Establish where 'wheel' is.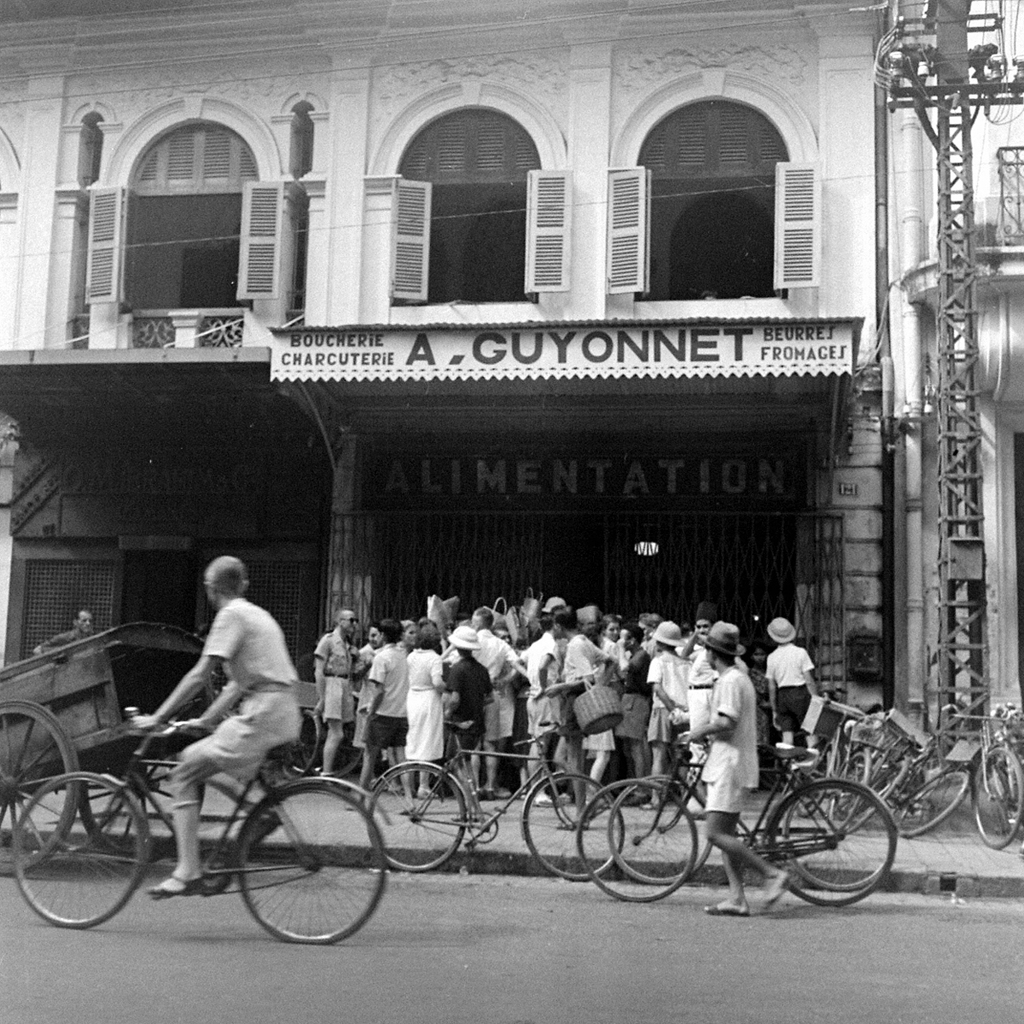
Established at <bbox>213, 797, 372, 949</bbox>.
